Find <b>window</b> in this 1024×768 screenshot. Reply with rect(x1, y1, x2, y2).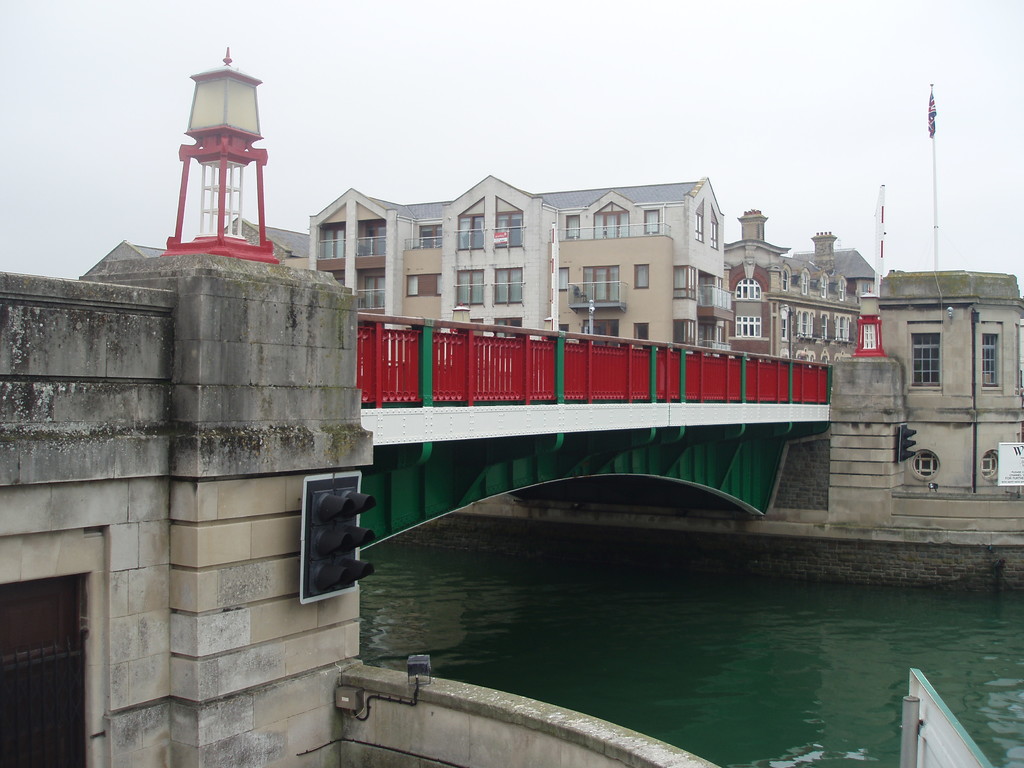
rect(565, 213, 580, 239).
